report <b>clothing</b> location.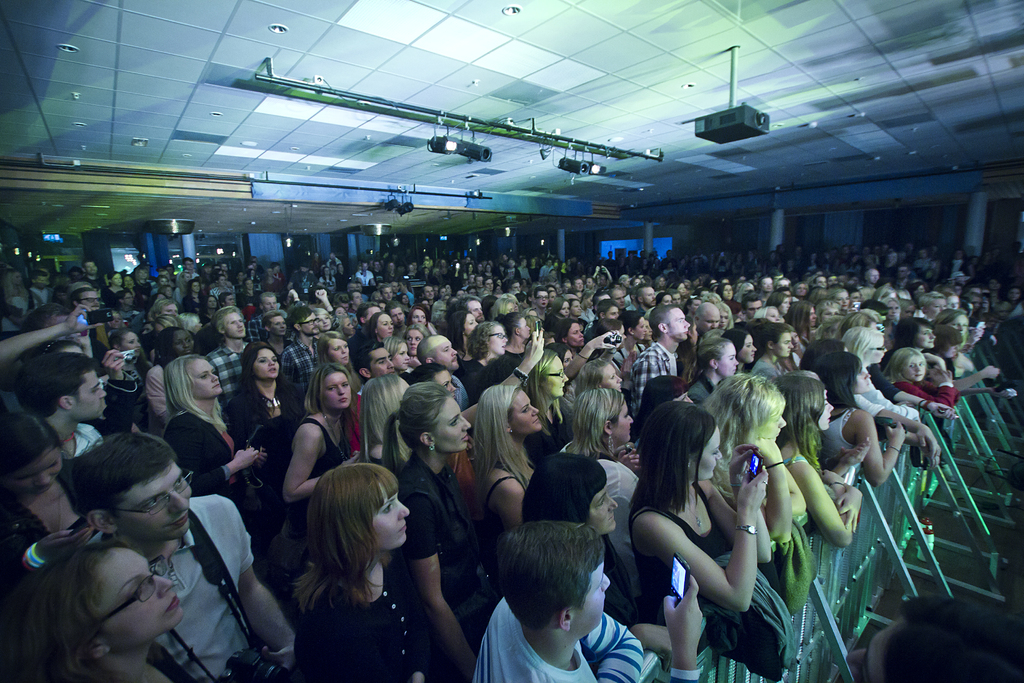
Report: locate(63, 477, 280, 680).
